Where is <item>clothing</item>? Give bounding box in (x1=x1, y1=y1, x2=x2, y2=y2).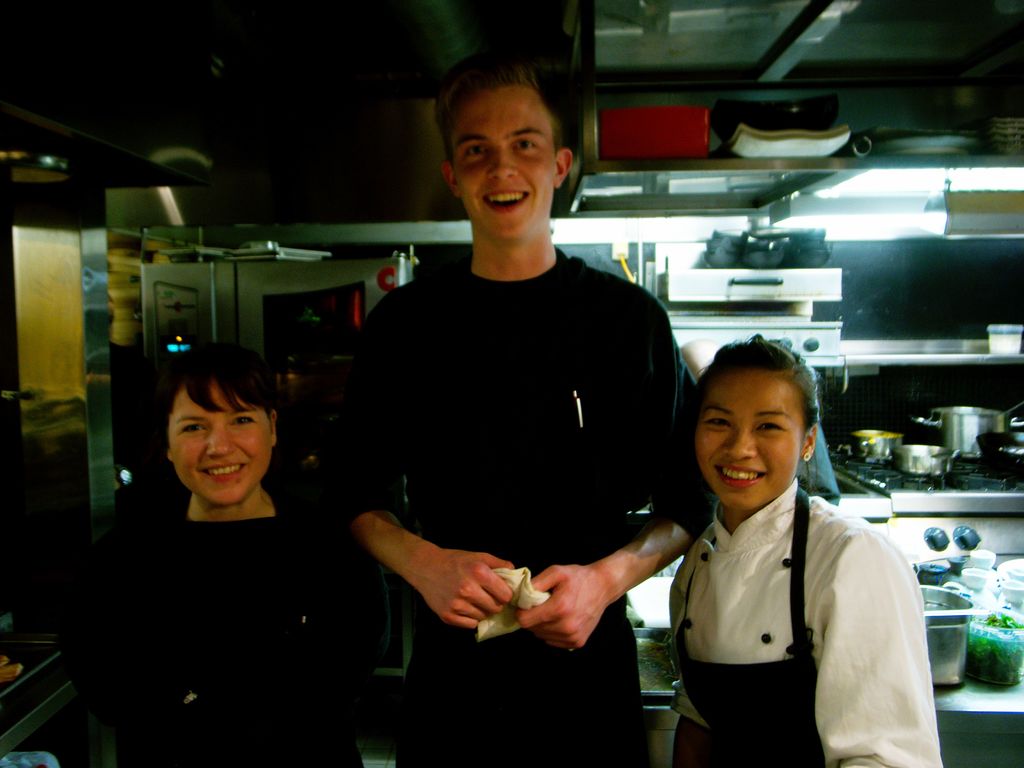
(x1=57, y1=490, x2=368, y2=767).
